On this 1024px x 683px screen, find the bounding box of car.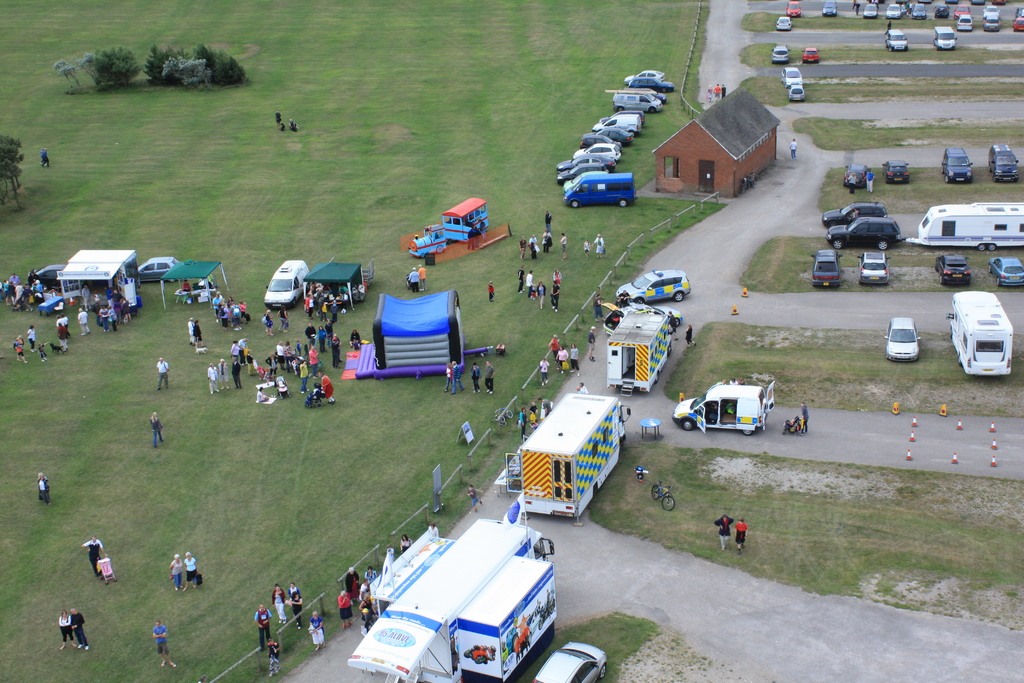
Bounding box: BBox(536, 644, 607, 682).
